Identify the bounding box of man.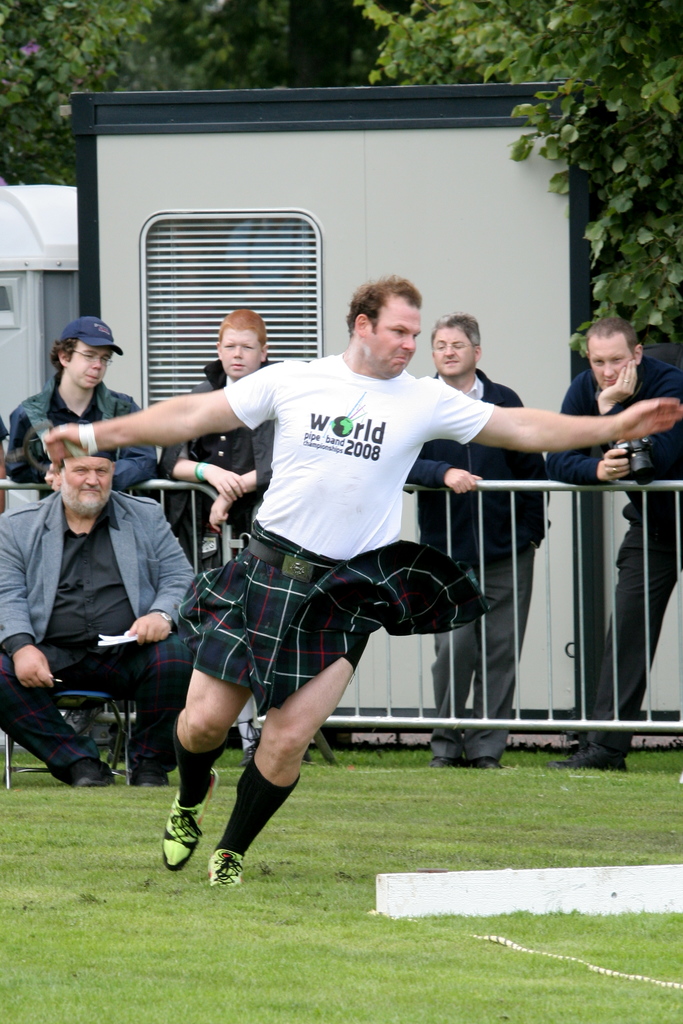
12,411,207,799.
